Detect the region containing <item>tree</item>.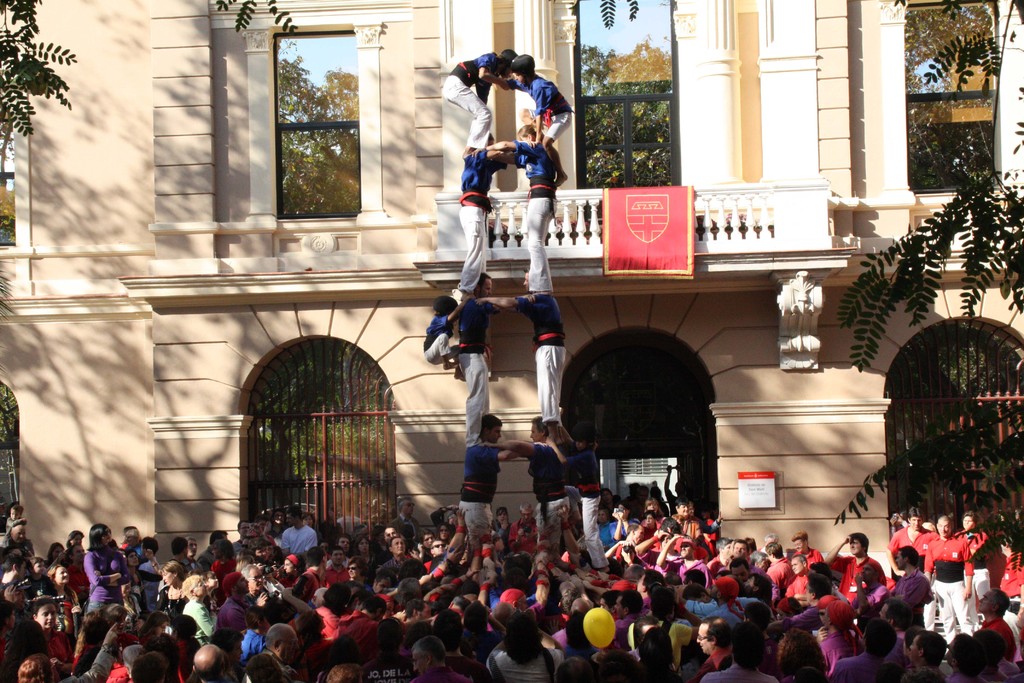
[816,0,1023,566].
